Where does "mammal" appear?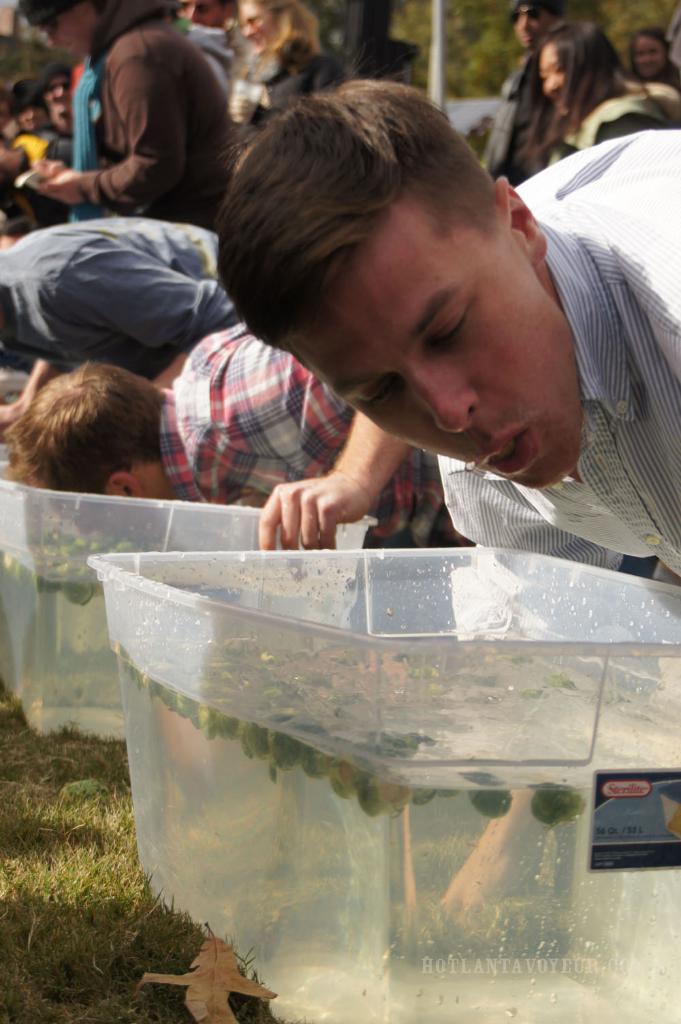
Appears at select_region(0, 322, 477, 550).
